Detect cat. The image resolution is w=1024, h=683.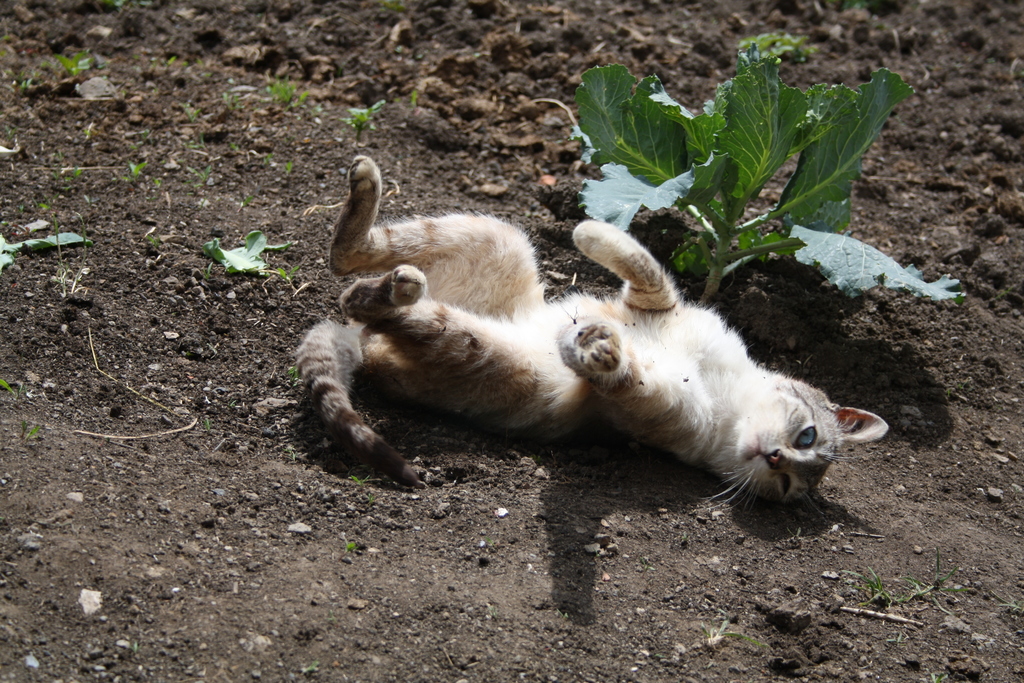
{"x1": 294, "y1": 156, "x2": 888, "y2": 516}.
